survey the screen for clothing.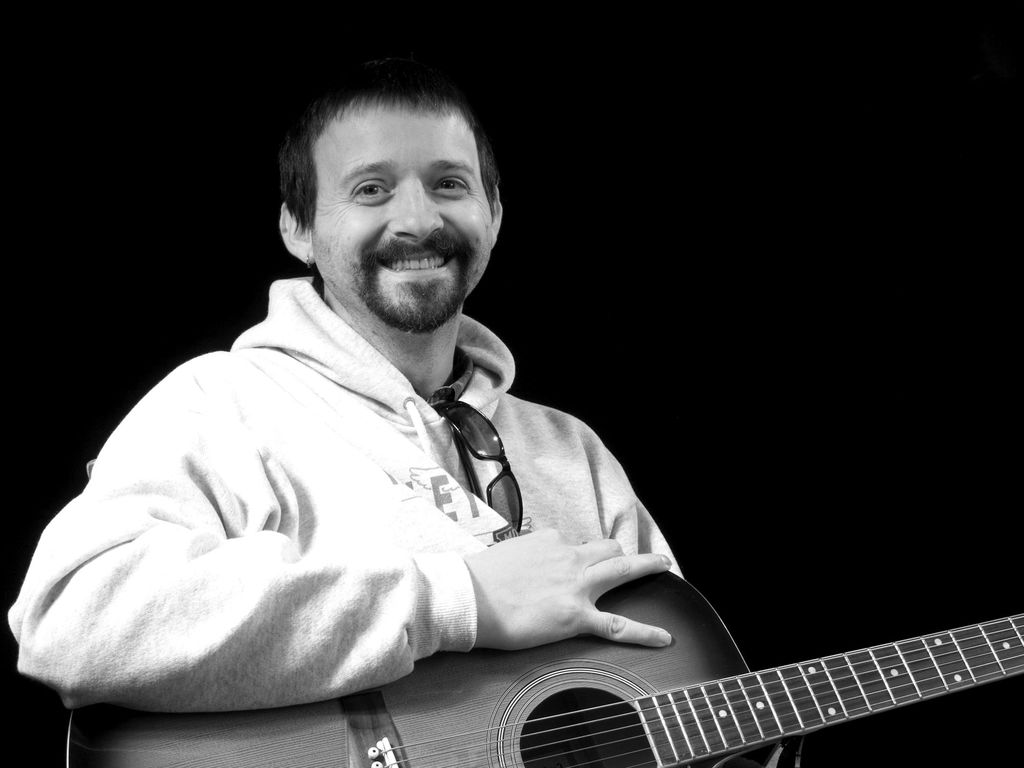
Survey found: locate(10, 269, 682, 718).
